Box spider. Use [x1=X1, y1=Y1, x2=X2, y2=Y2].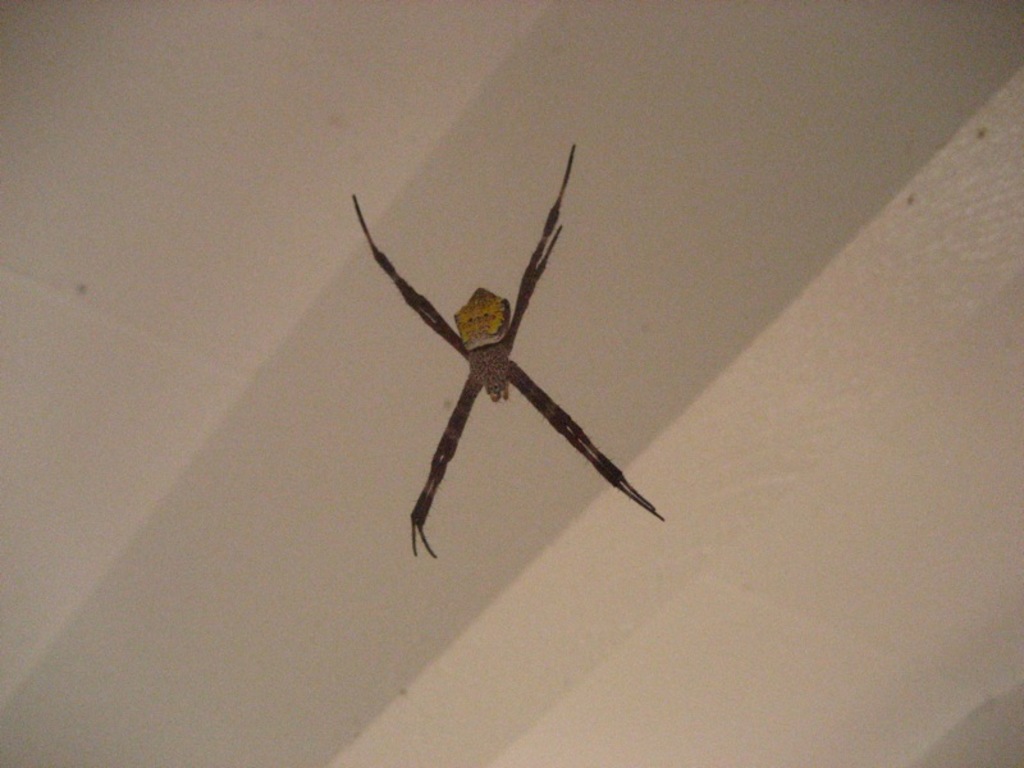
[x1=351, y1=141, x2=667, y2=561].
